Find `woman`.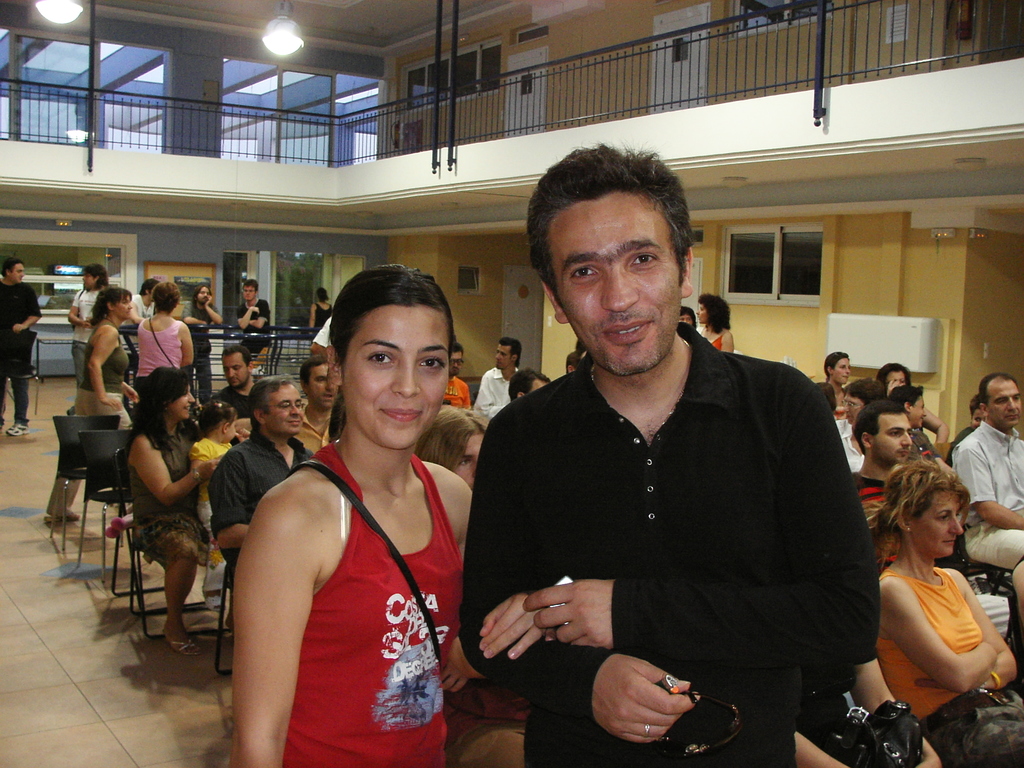
region(828, 348, 863, 422).
